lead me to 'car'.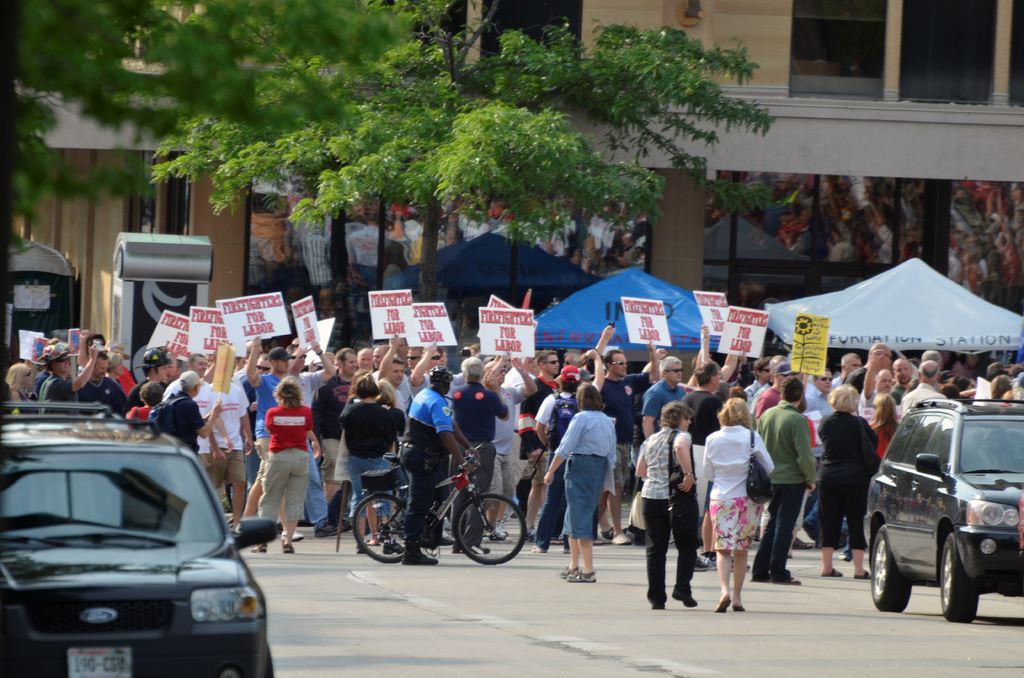
Lead to 0:430:260:668.
